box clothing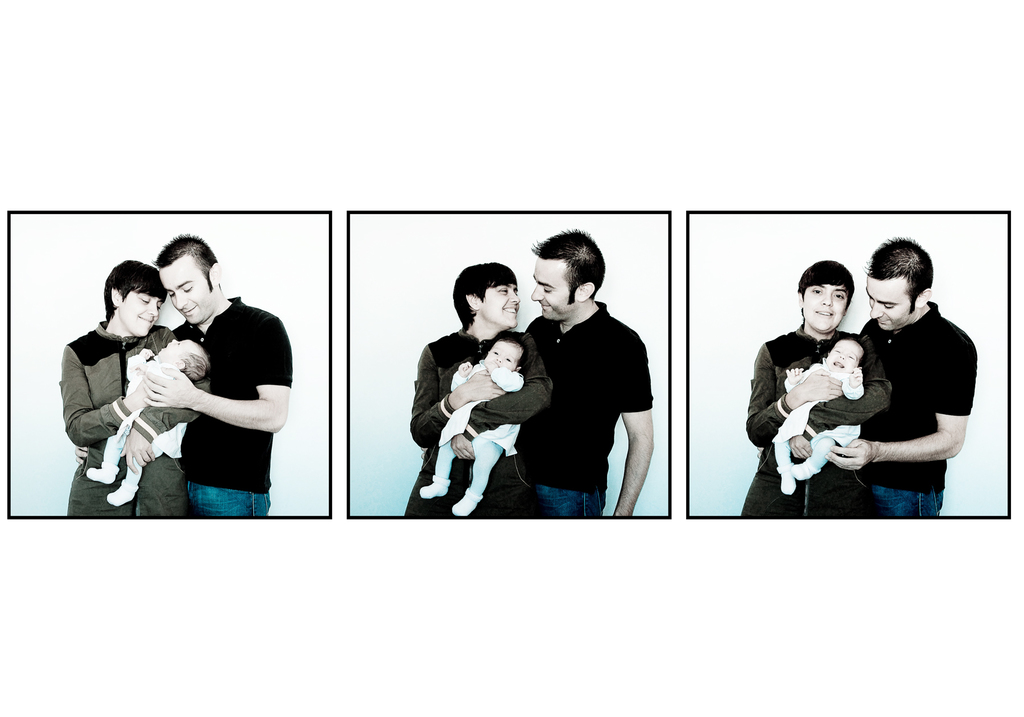
x1=437, y1=358, x2=516, y2=499
